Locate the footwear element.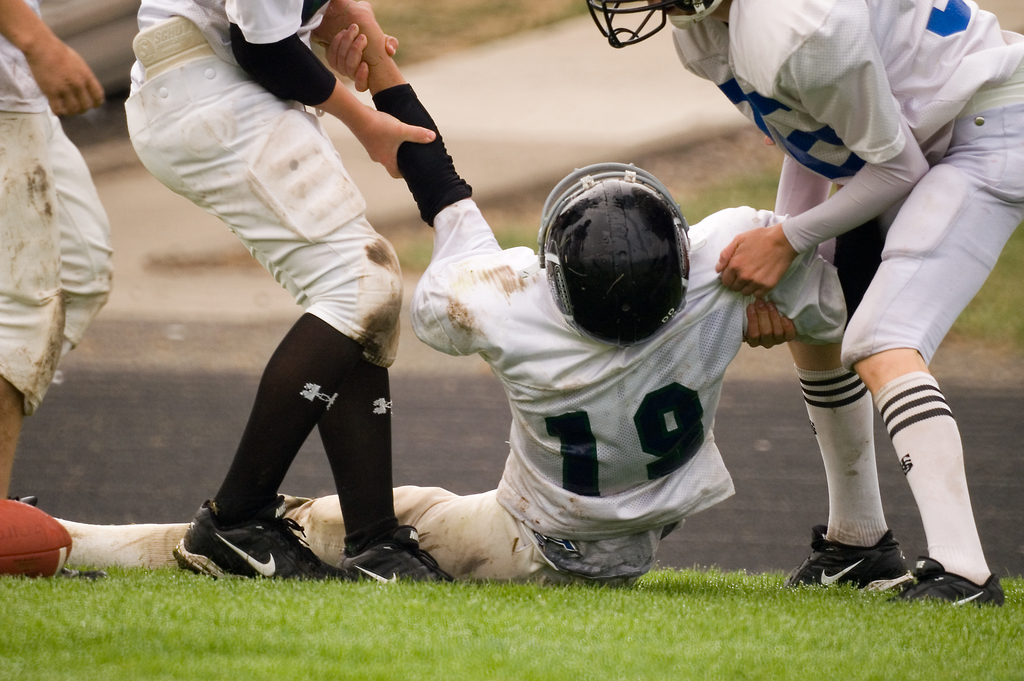
Element bbox: l=340, t=525, r=451, b=581.
